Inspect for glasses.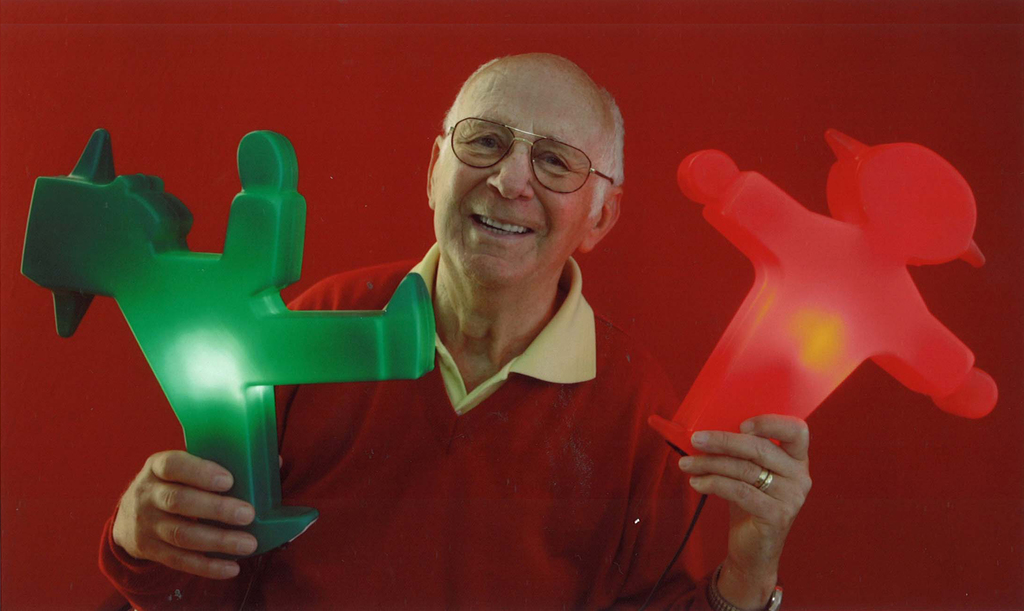
Inspection: bbox=[431, 112, 616, 190].
